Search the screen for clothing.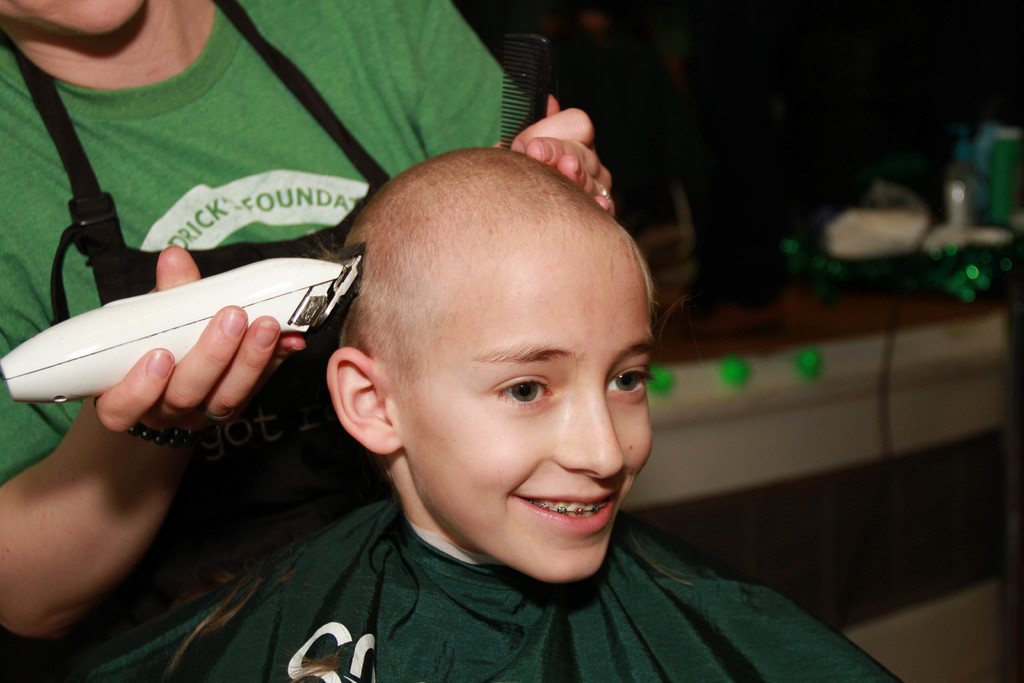
Found at [left=0, top=0, right=535, bottom=487].
